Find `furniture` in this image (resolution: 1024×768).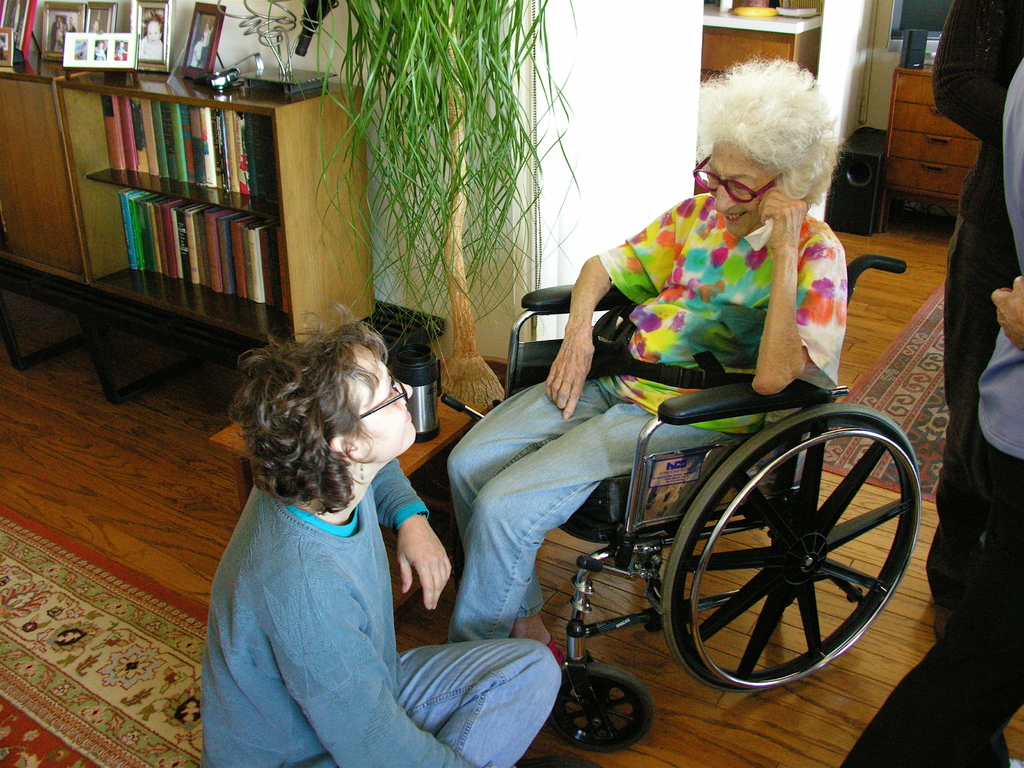
(x1=876, y1=64, x2=984, y2=235).
